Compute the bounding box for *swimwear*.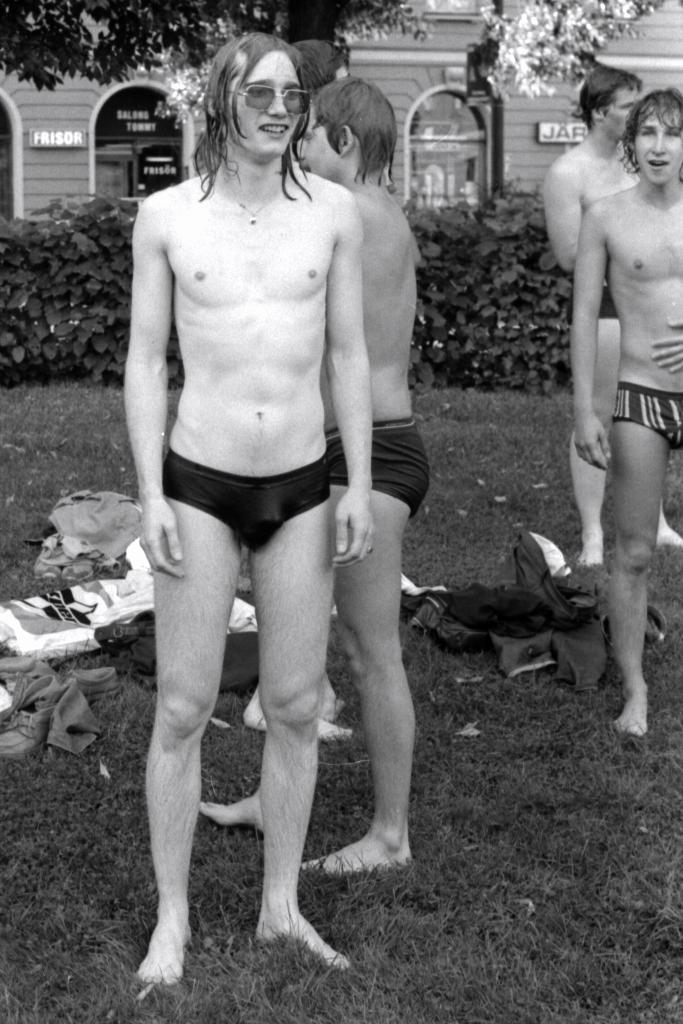
select_region(615, 388, 682, 446).
